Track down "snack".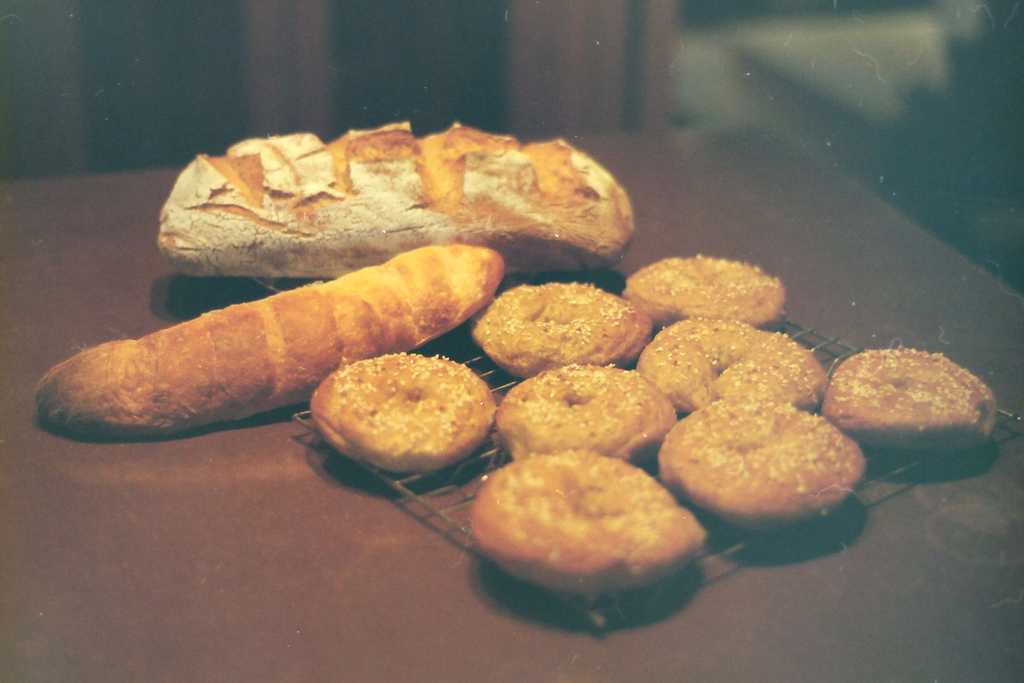
Tracked to <bbox>819, 342, 1004, 444</bbox>.
